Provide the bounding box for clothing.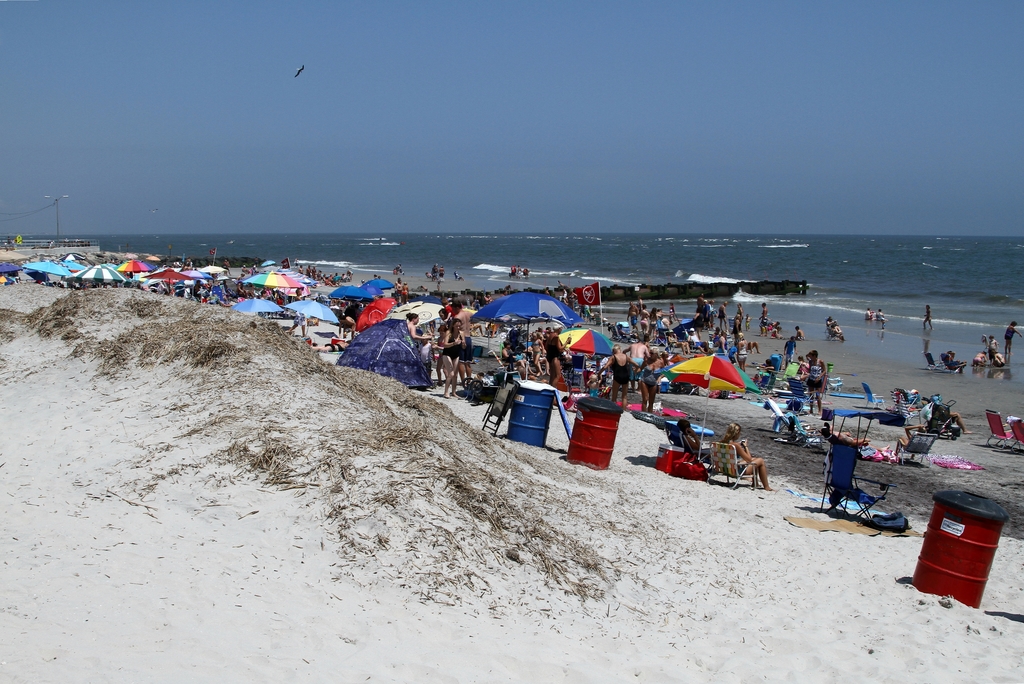
714 336 727 355.
